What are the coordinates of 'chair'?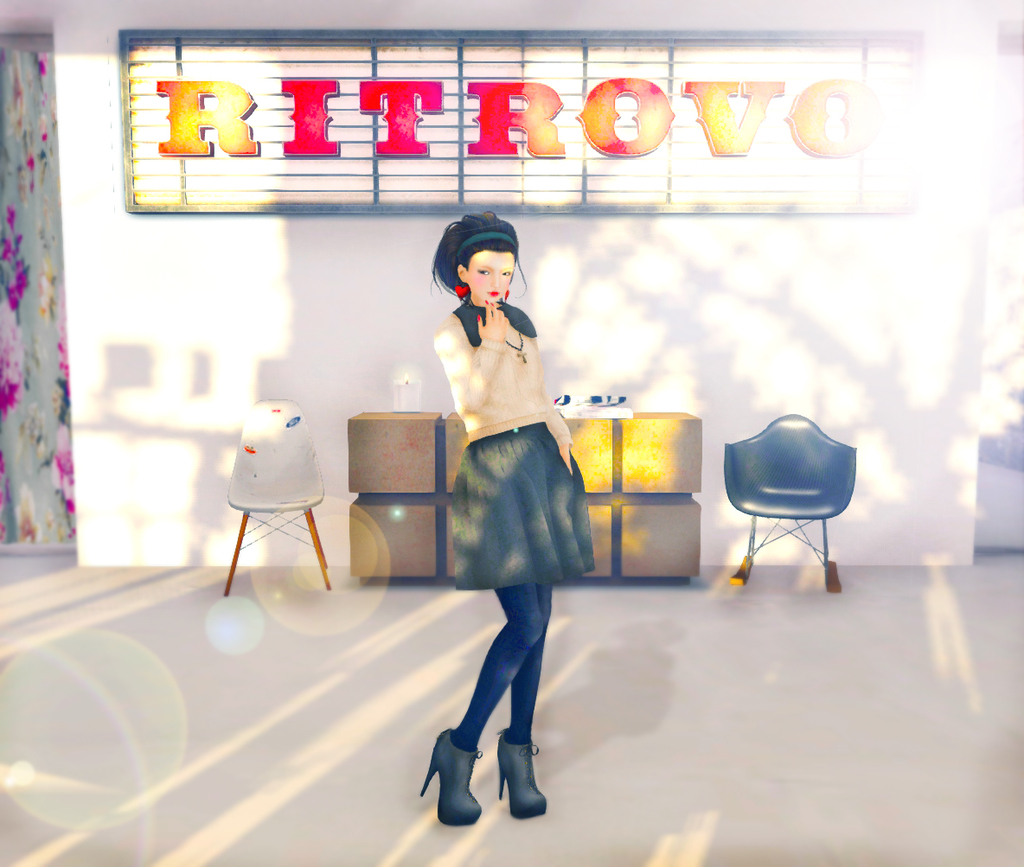
select_region(218, 397, 334, 596).
